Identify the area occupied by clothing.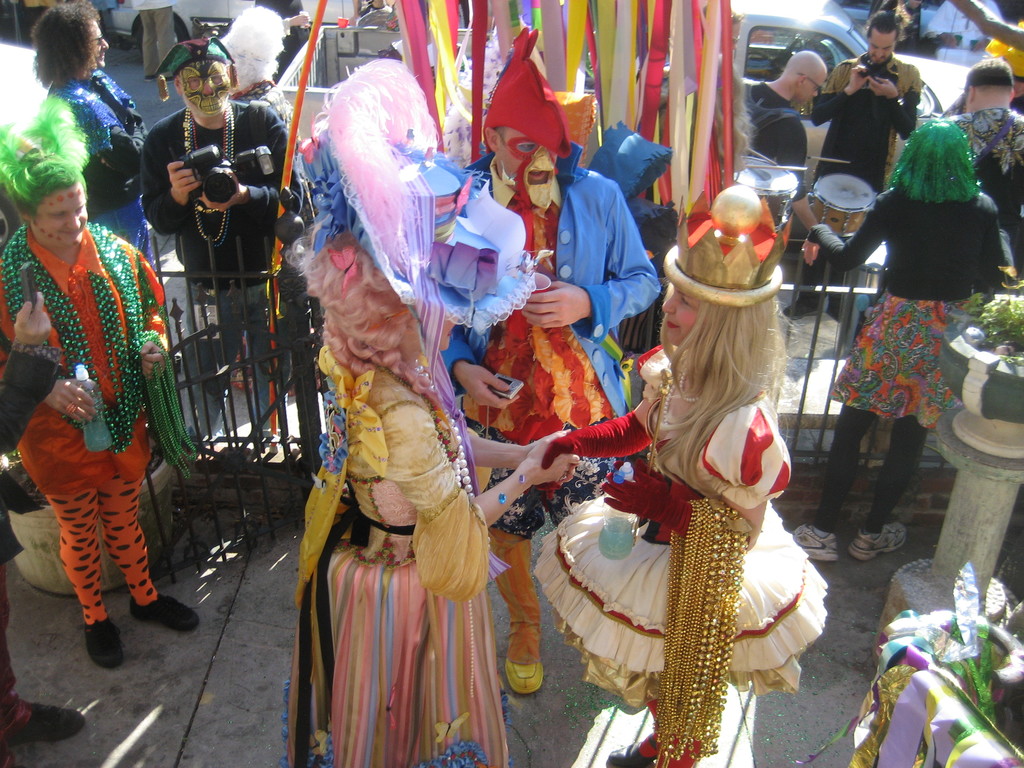
Area: locate(0, 471, 36, 739).
